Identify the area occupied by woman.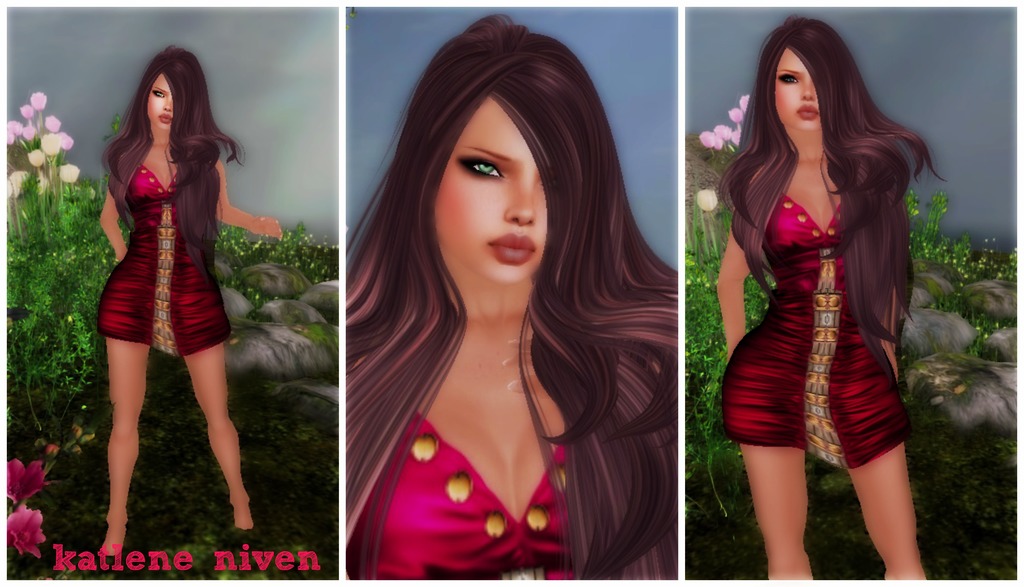
Area: BBox(715, 13, 948, 586).
